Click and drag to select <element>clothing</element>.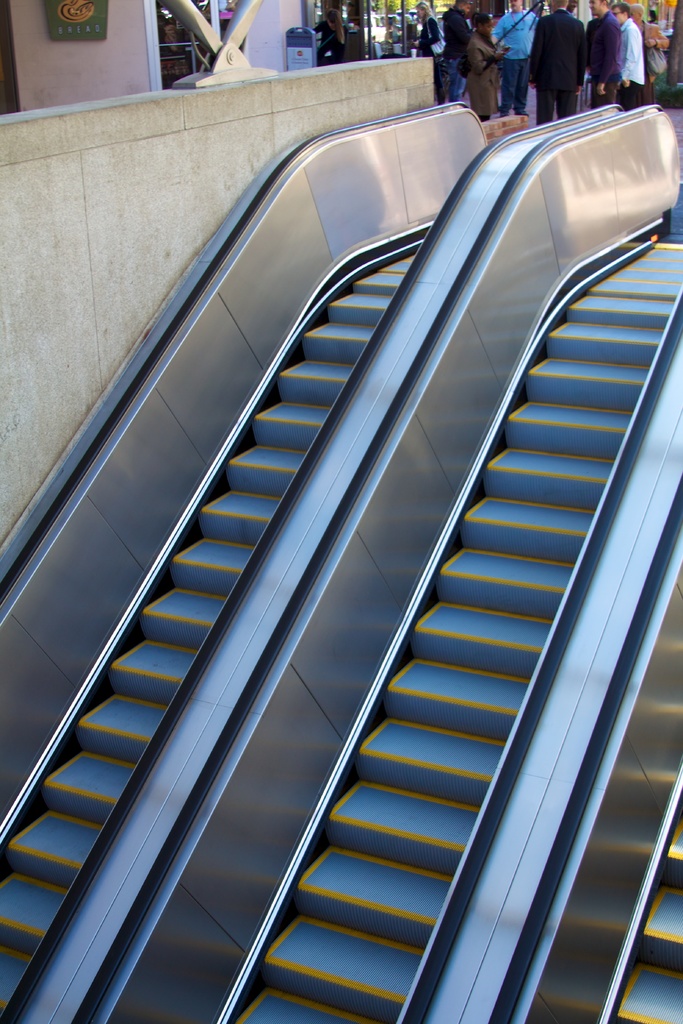
Selection: <box>621,12,645,102</box>.
